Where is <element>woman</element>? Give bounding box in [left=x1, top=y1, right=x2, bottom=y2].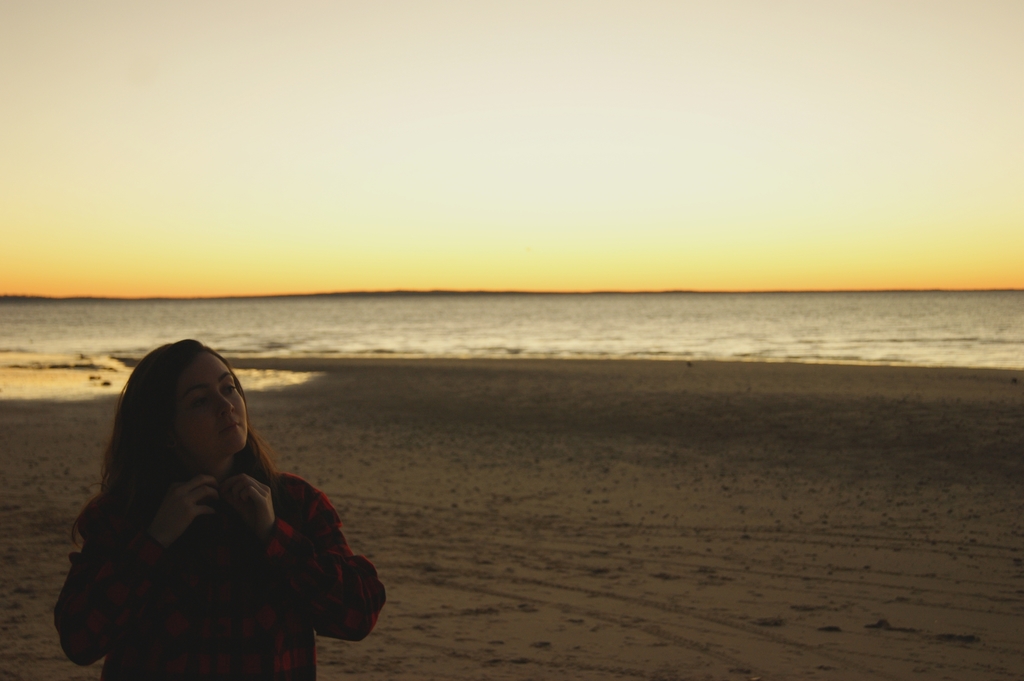
[left=55, top=340, right=362, bottom=672].
